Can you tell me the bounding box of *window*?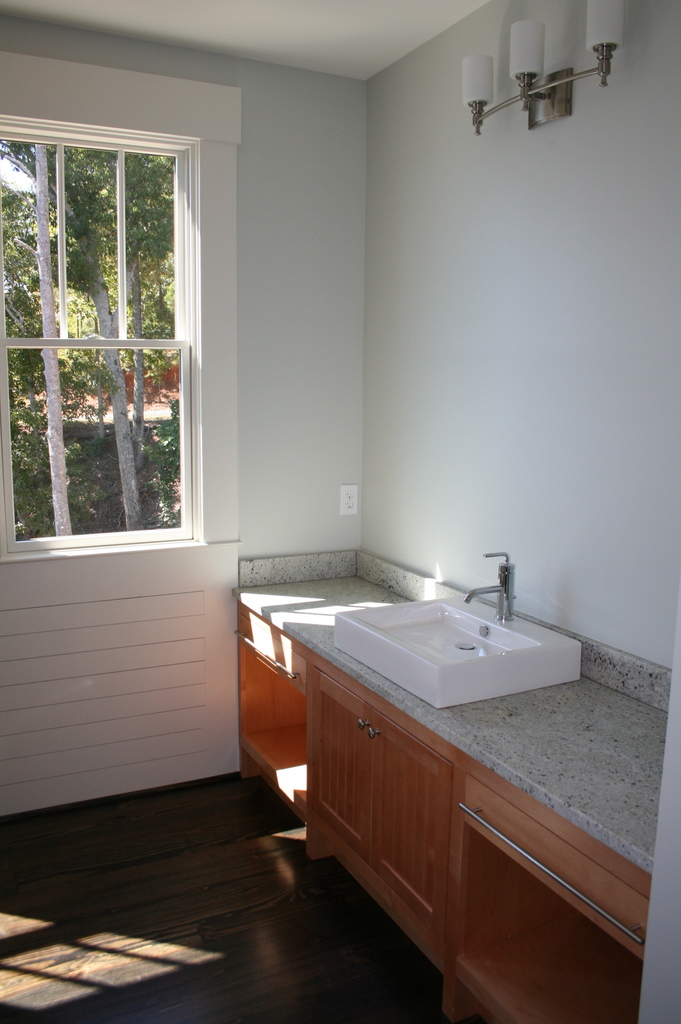
x1=14 y1=59 x2=225 y2=580.
